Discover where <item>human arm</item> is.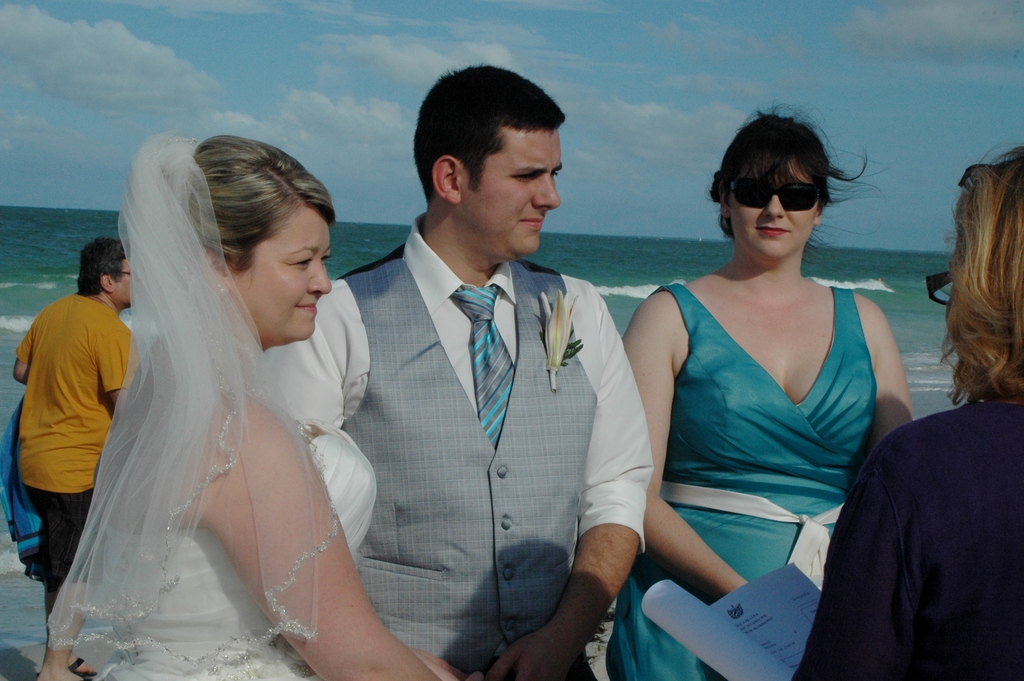
Discovered at [left=262, top=320, right=346, bottom=427].
